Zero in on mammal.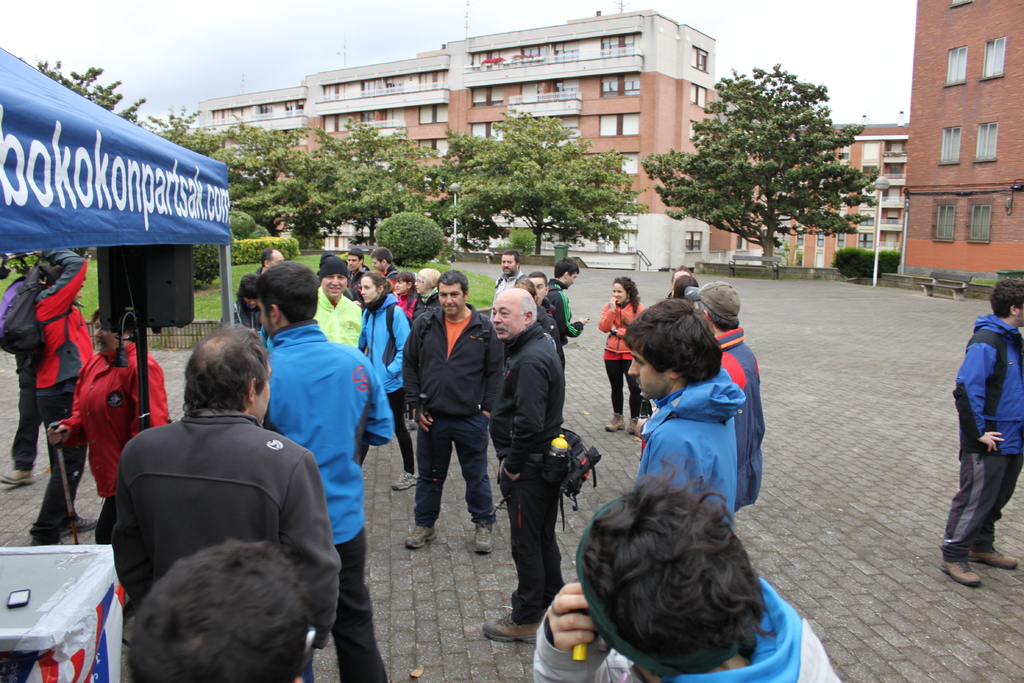
Zeroed in: 257:255:396:682.
